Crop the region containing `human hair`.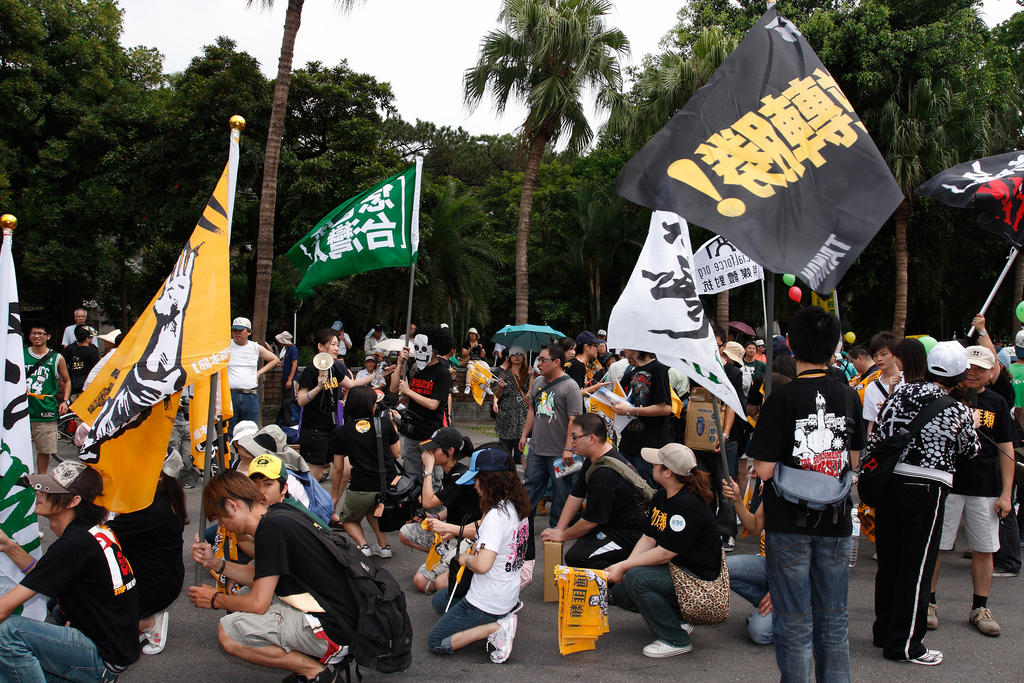
Crop region: x1=440 y1=434 x2=474 y2=462.
